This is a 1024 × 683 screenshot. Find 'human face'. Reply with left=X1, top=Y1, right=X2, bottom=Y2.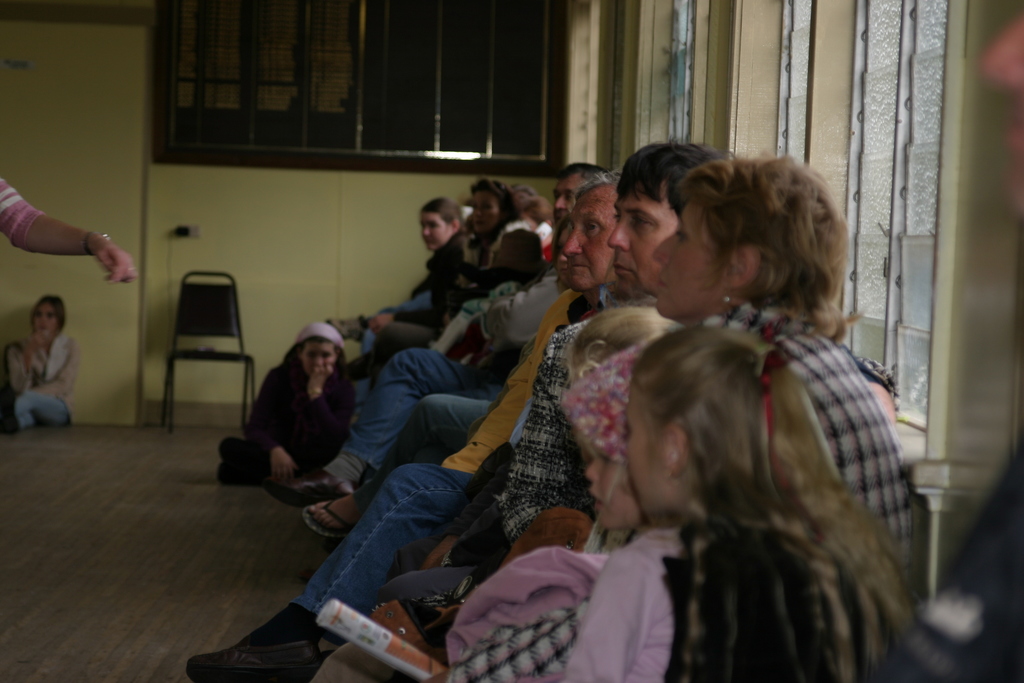
left=560, top=183, right=619, bottom=295.
